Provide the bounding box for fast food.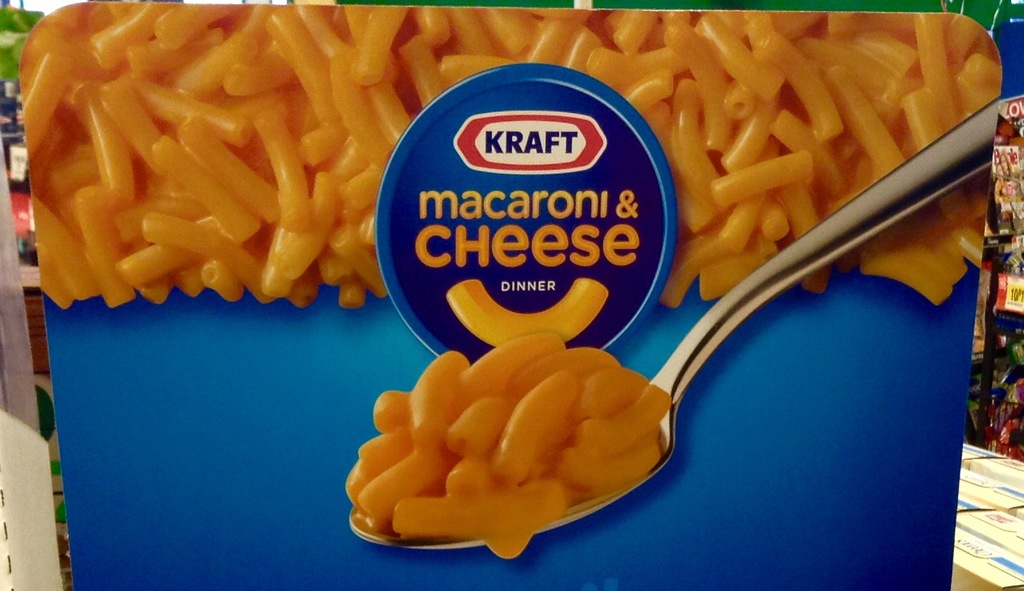
bbox=(451, 323, 574, 396).
